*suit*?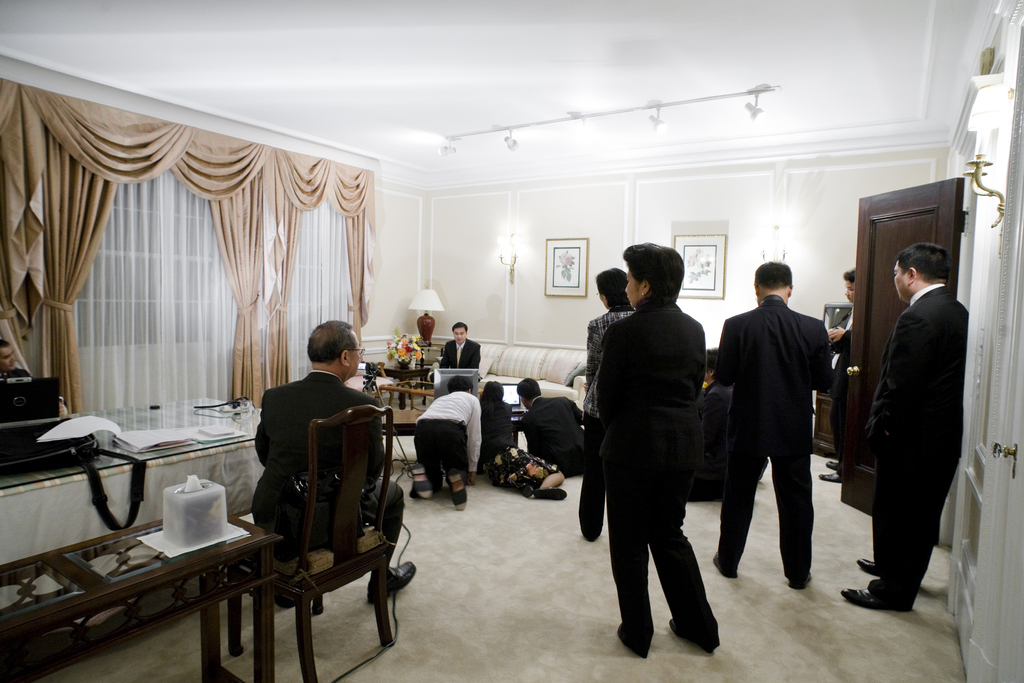
region(439, 340, 481, 368)
